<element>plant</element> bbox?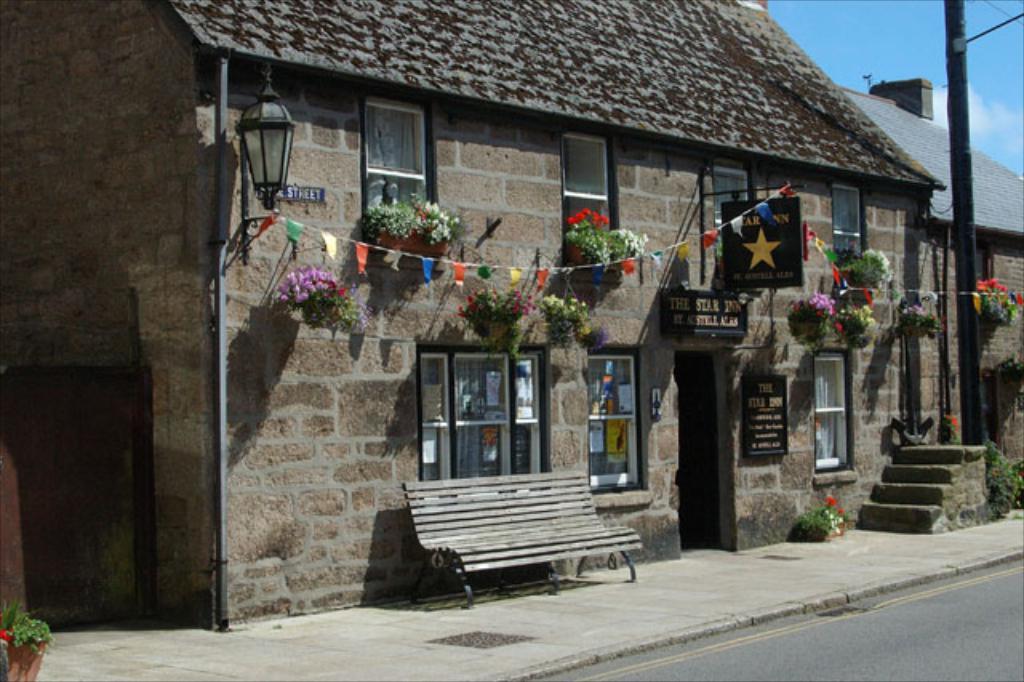
<region>565, 202, 653, 279</region>
